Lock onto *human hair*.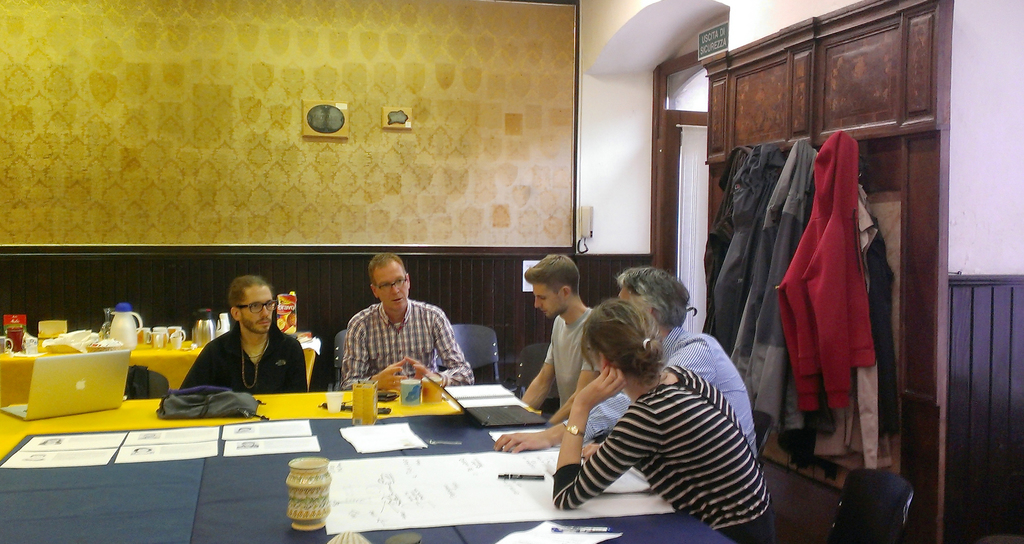
Locked: 521:253:581:295.
